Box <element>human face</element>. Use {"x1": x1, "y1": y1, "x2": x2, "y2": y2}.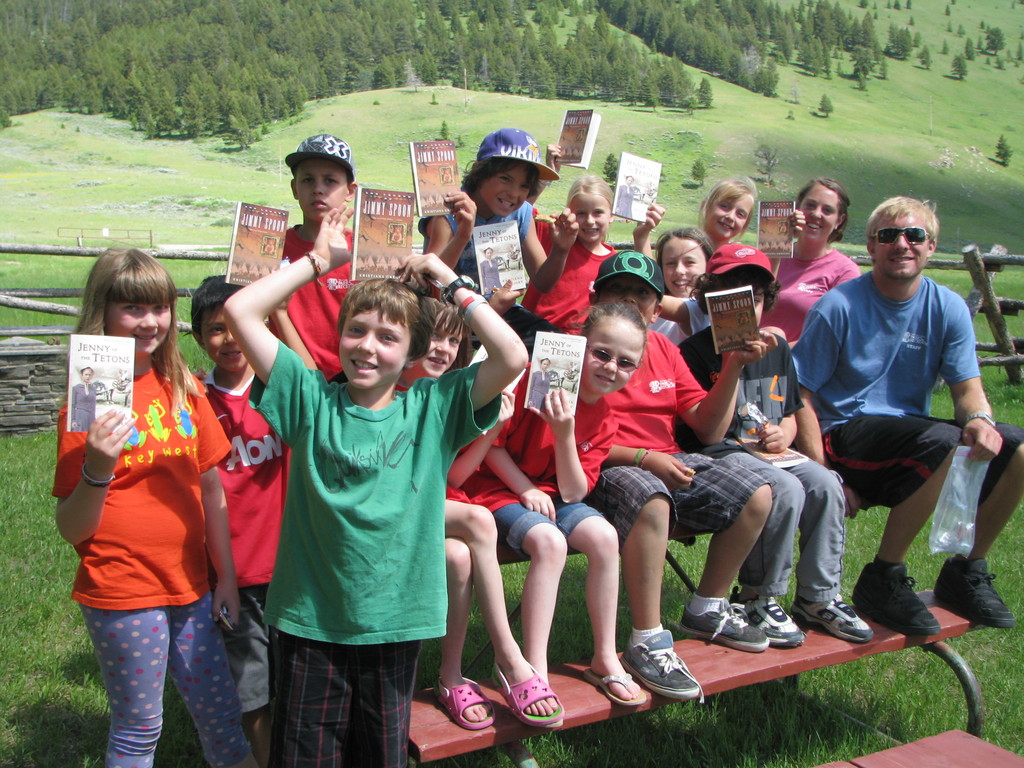
{"x1": 200, "y1": 308, "x2": 248, "y2": 370}.
